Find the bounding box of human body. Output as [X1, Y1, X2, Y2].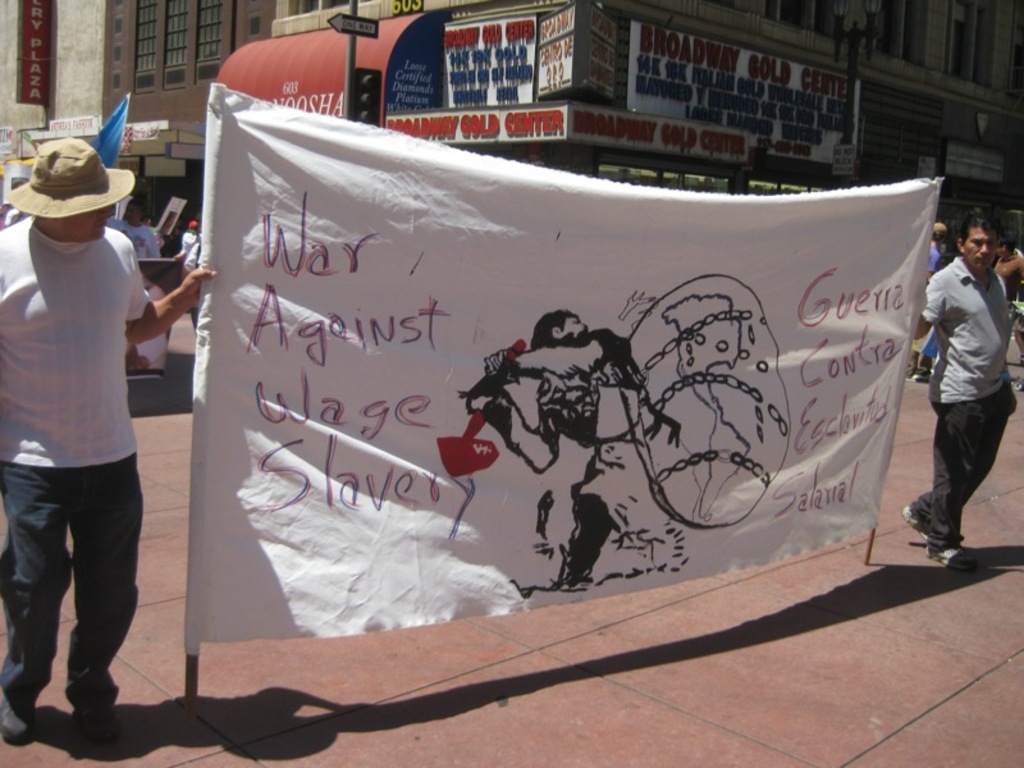
[108, 224, 165, 253].
